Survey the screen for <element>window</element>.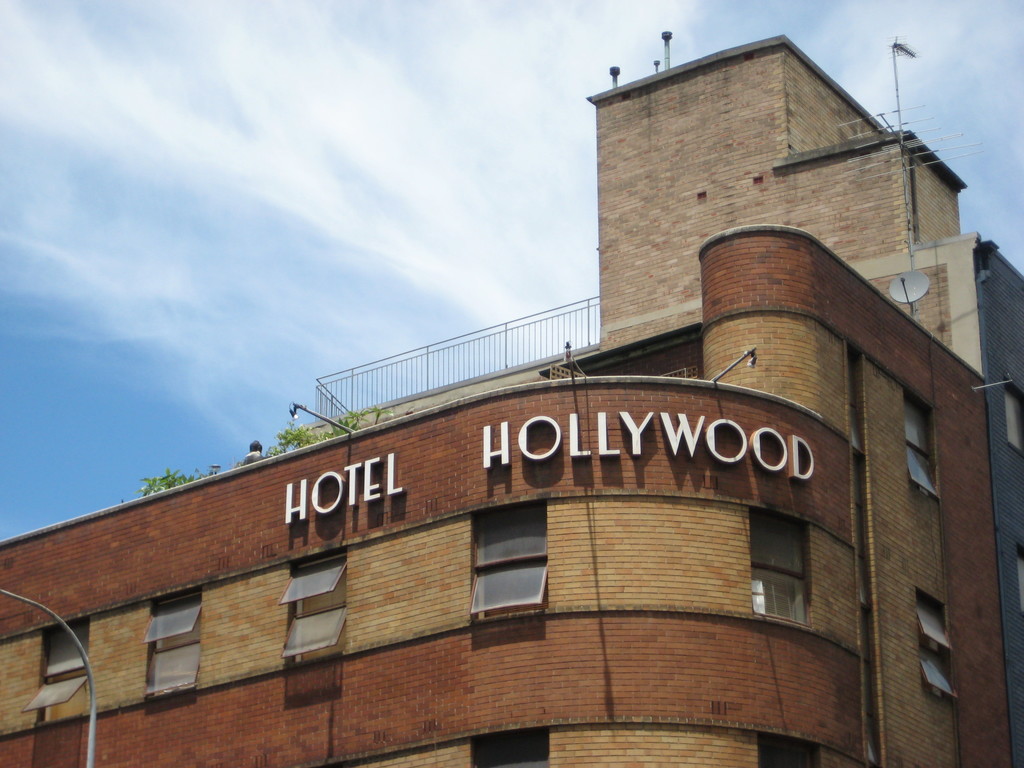
Survey found: rect(48, 621, 88, 723).
